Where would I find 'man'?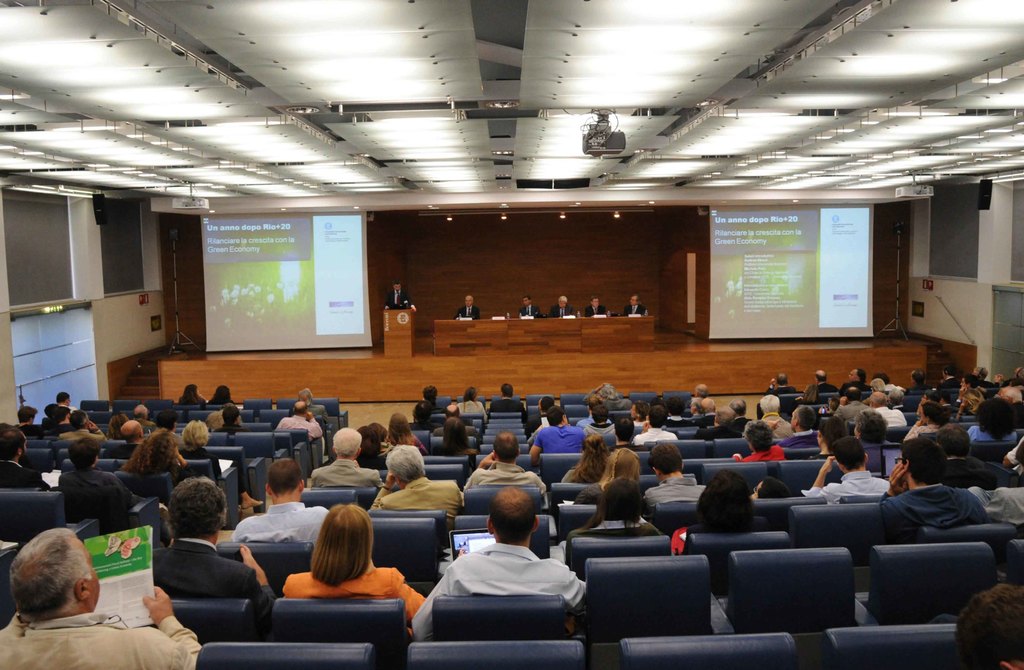
At x1=44 y1=404 x2=65 y2=434.
